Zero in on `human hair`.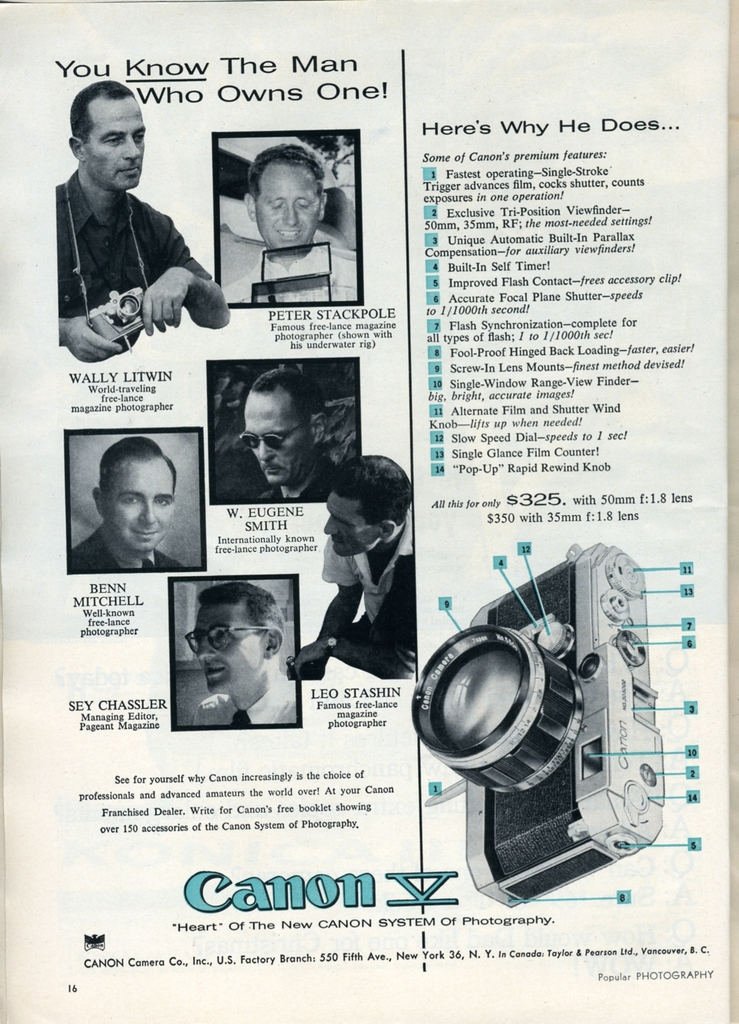
Zeroed in: x1=67 y1=82 x2=135 y2=141.
